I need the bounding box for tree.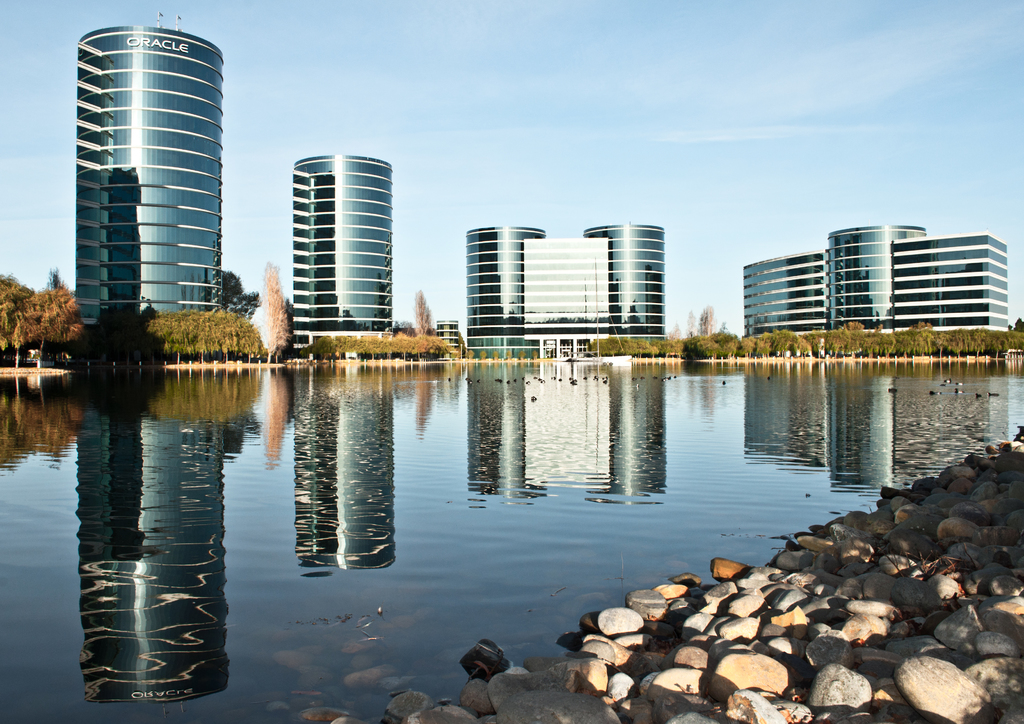
Here it is: l=4, t=275, r=86, b=354.
